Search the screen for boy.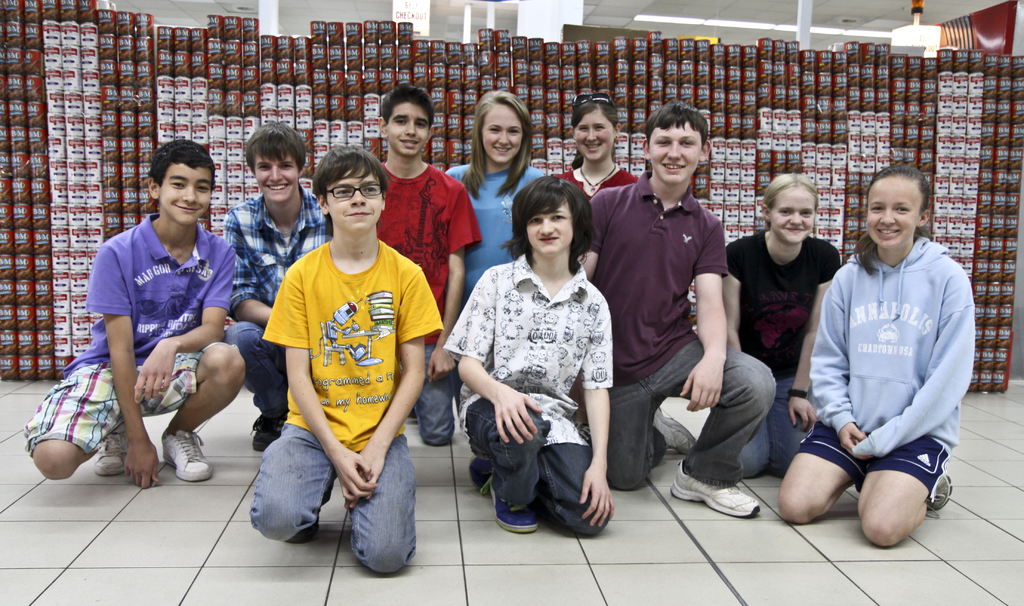
Found at pyautogui.locateOnScreen(24, 133, 245, 491).
